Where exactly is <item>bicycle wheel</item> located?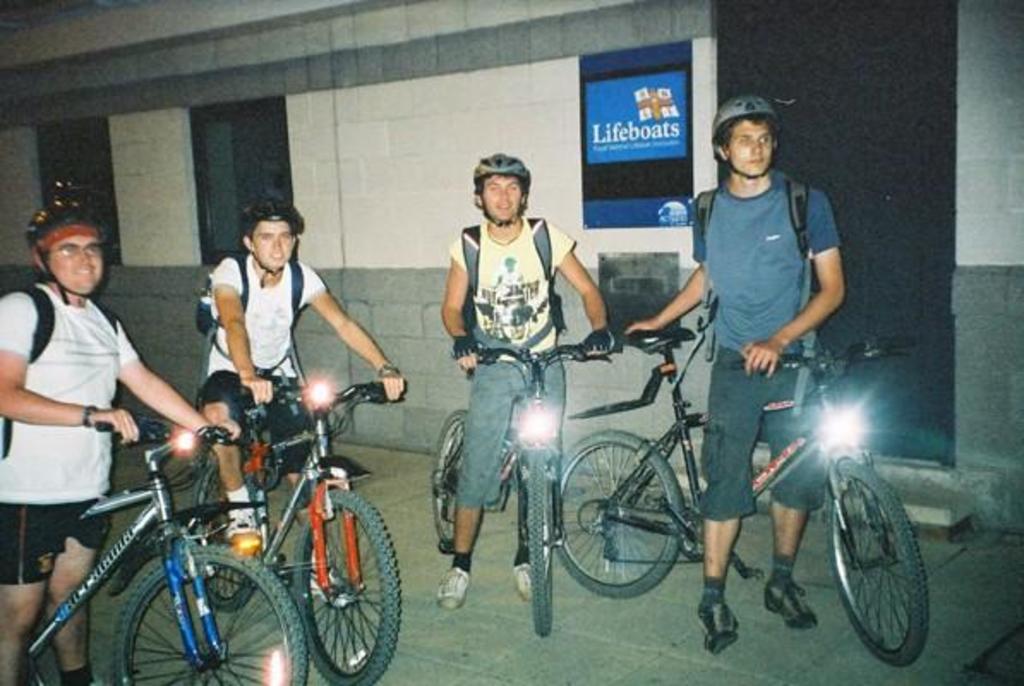
Its bounding box is bbox=[185, 453, 268, 611].
